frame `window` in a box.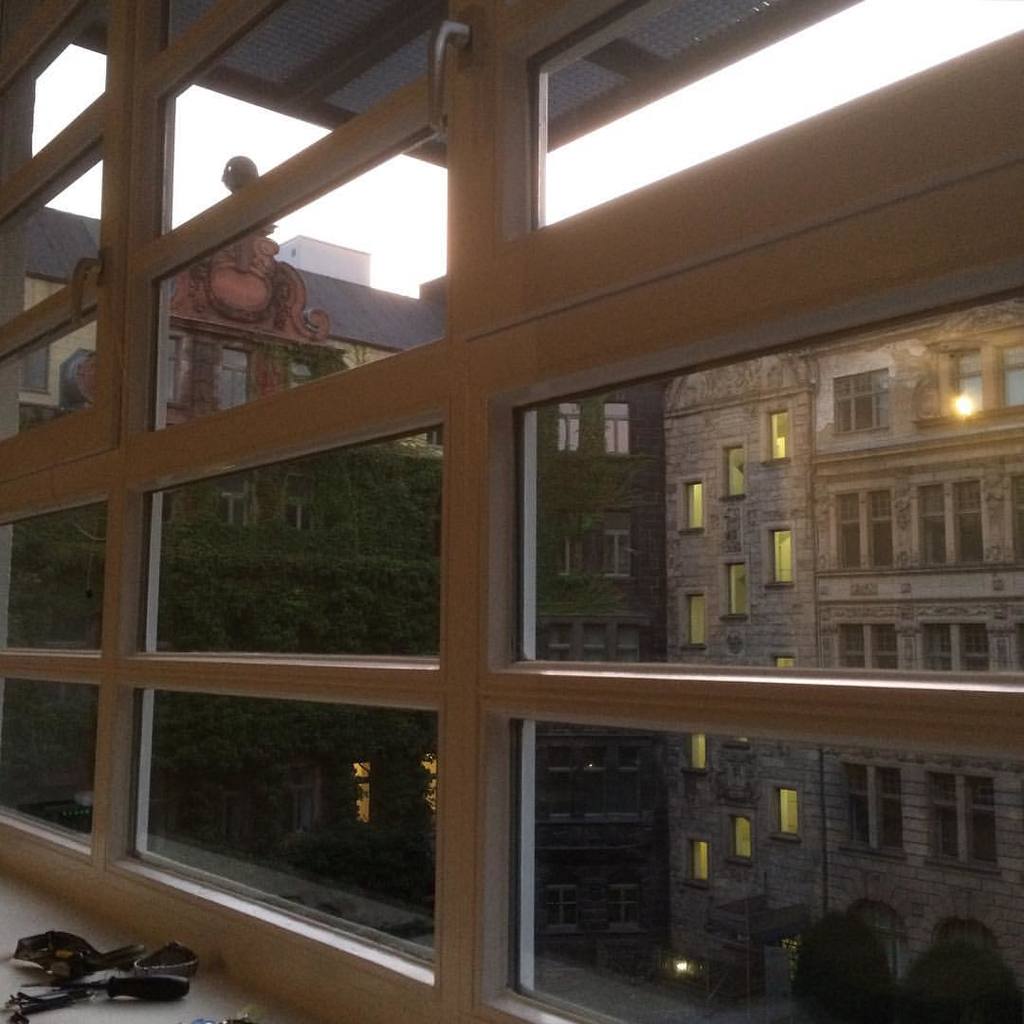
region(717, 556, 745, 617).
